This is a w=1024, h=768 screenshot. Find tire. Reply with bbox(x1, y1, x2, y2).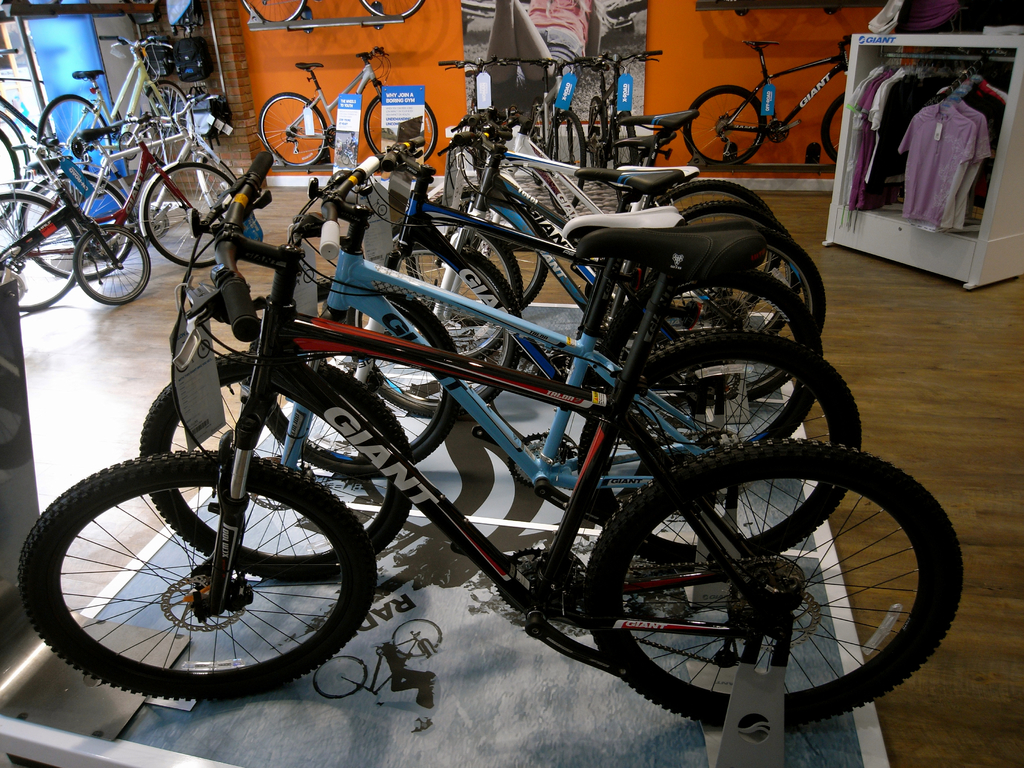
bbox(139, 350, 415, 578).
